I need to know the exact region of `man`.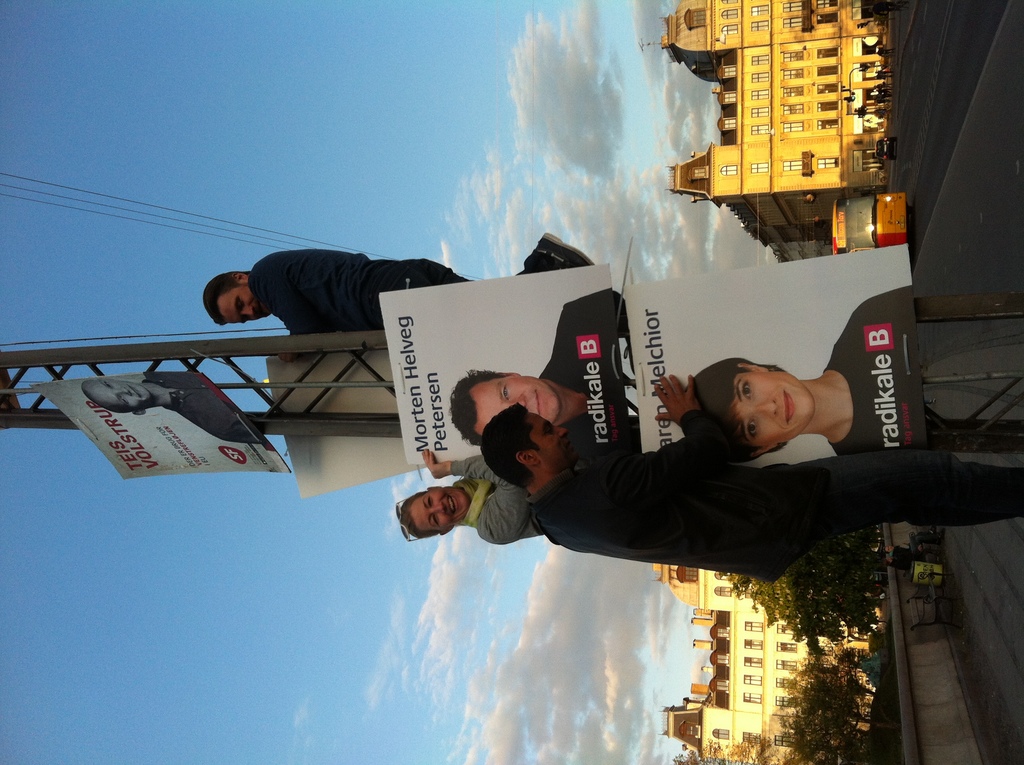
Region: detection(203, 237, 590, 361).
